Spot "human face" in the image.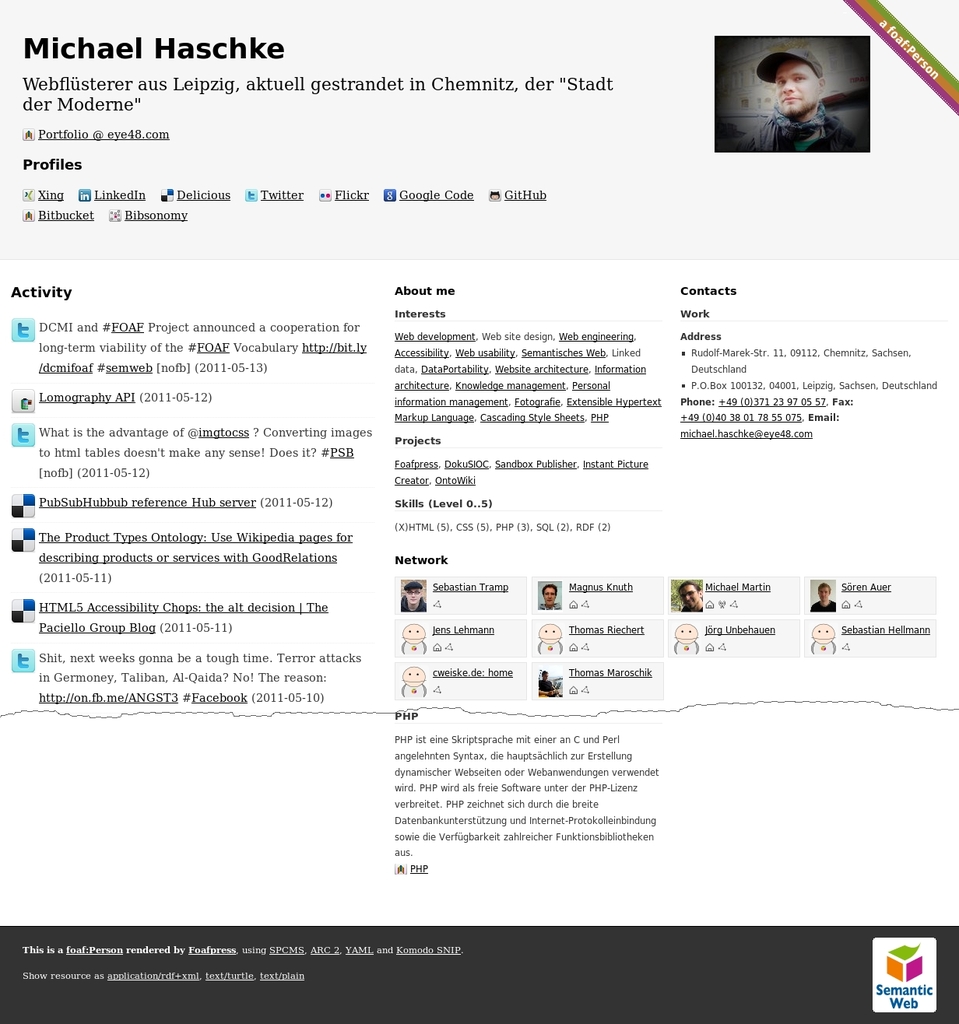
"human face" found at <box>406,589,421,604</box>.
